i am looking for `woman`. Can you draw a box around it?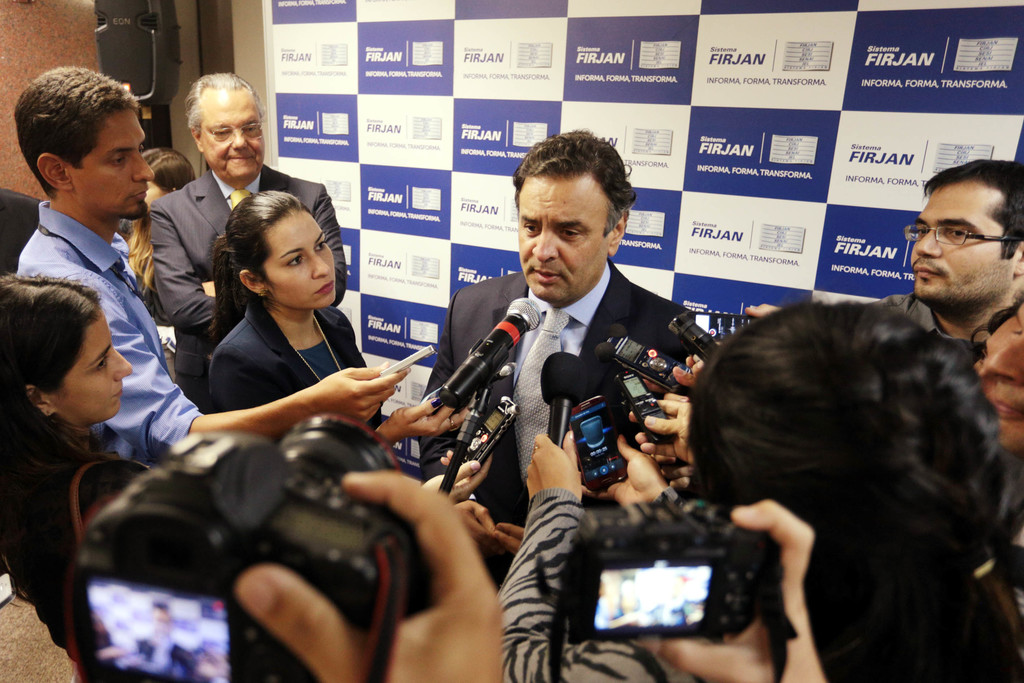
Sure, the bounding box is (x1=208, y1=190, x2=473, y2=446).
